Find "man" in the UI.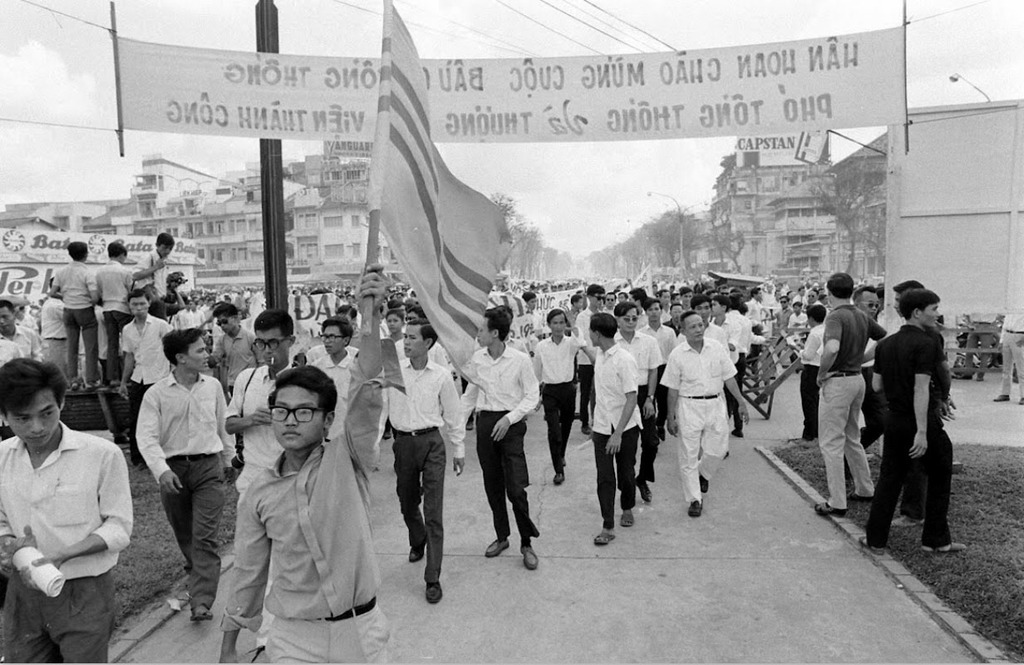
UI element at x1=459, y1=310, x2=541, y2=572.
